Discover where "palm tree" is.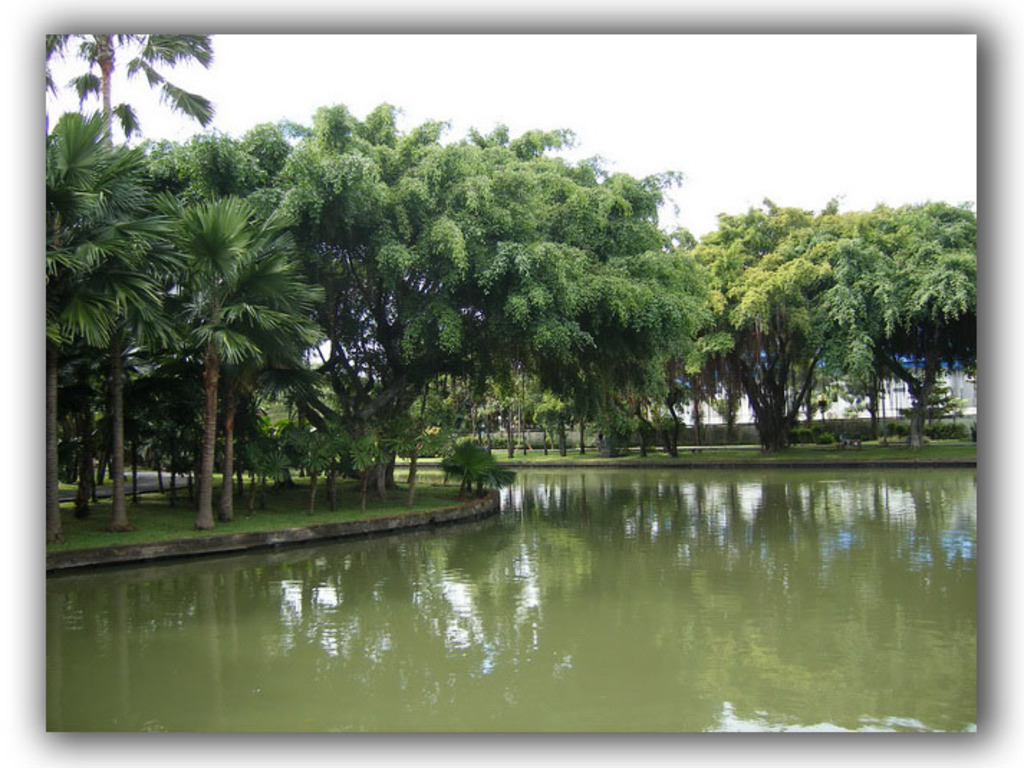
Discovered at bbox(498, 138, 609, 393).
